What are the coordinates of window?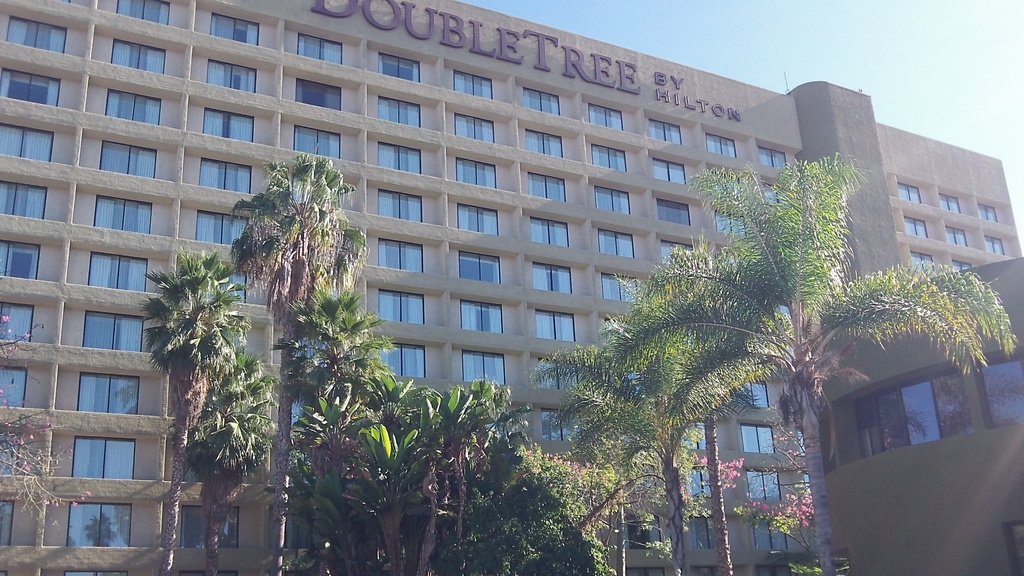
bbox=[0, 125, 56, 170].
